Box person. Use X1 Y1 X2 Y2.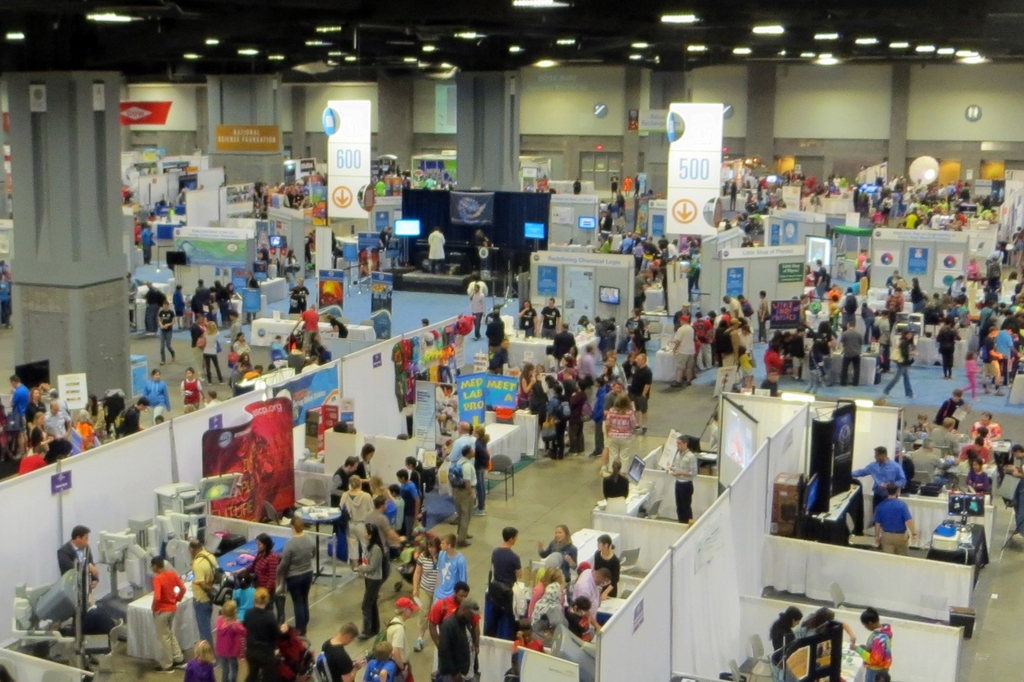
138 365 168 415.
